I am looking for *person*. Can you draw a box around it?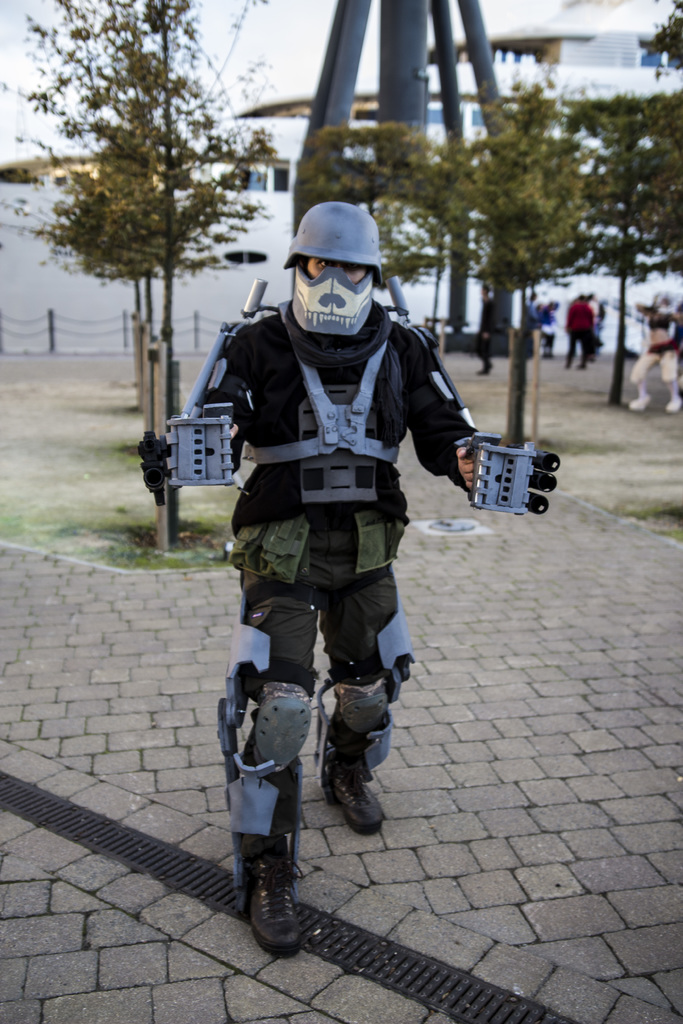
Sure, the bounding box is 202:204:468:902.
